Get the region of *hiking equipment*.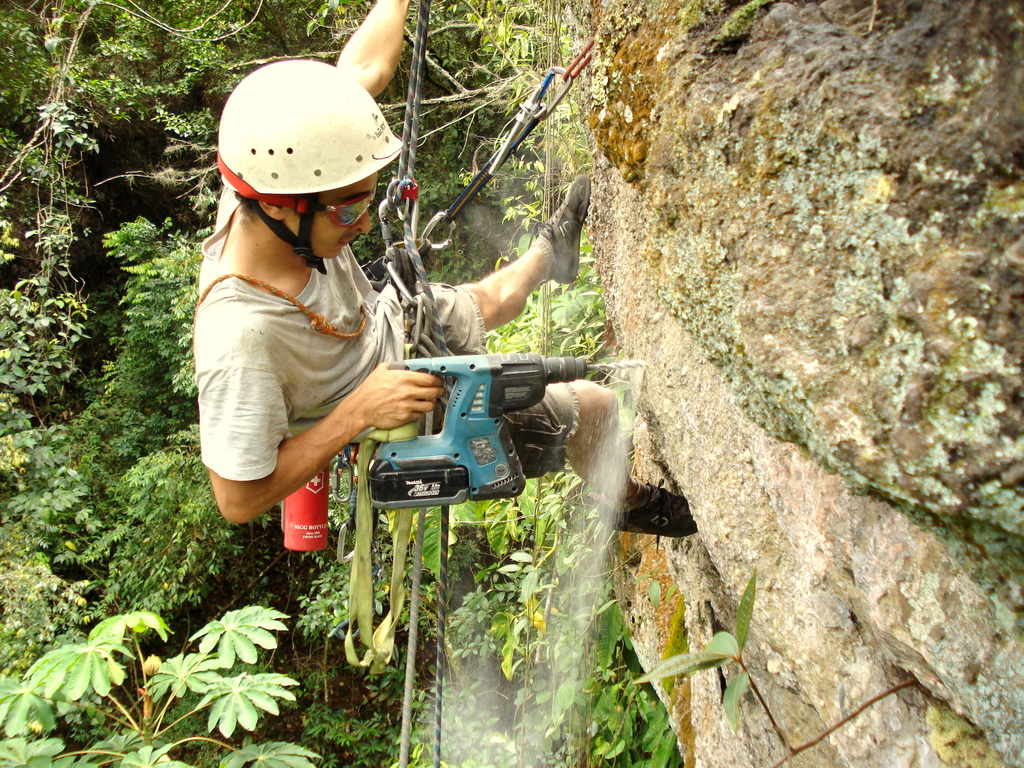
region(598, 479, 698, 540).
